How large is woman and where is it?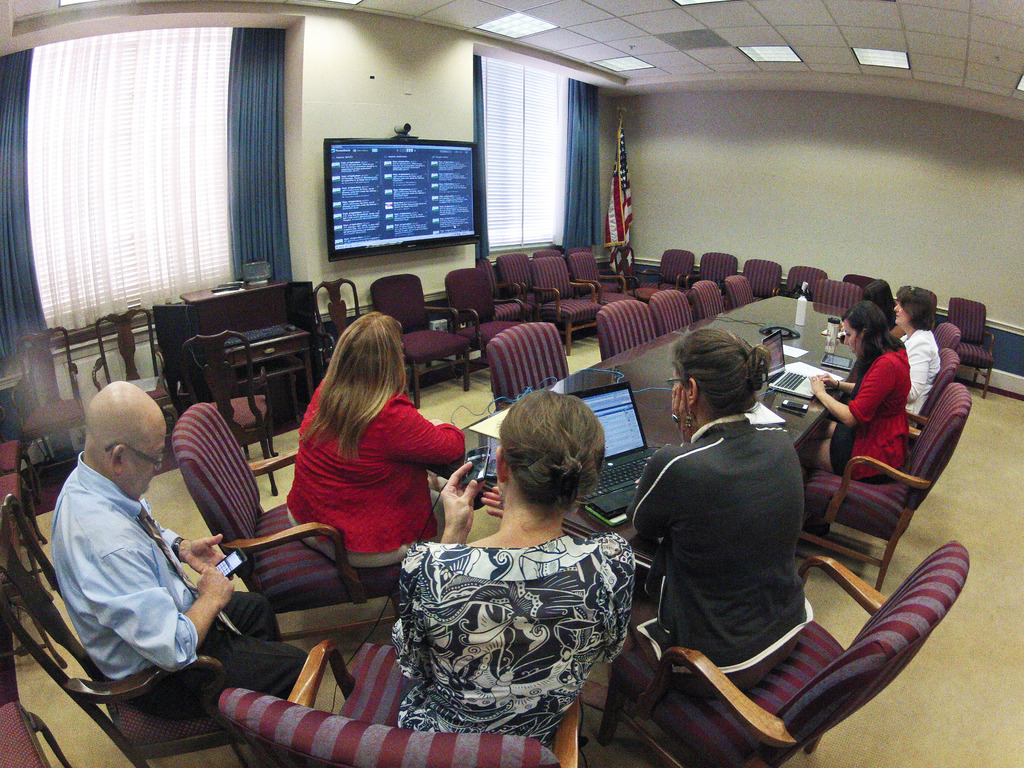
Bounding box: pyautogui.locateOnScreen(289, 309, 464, 580).
